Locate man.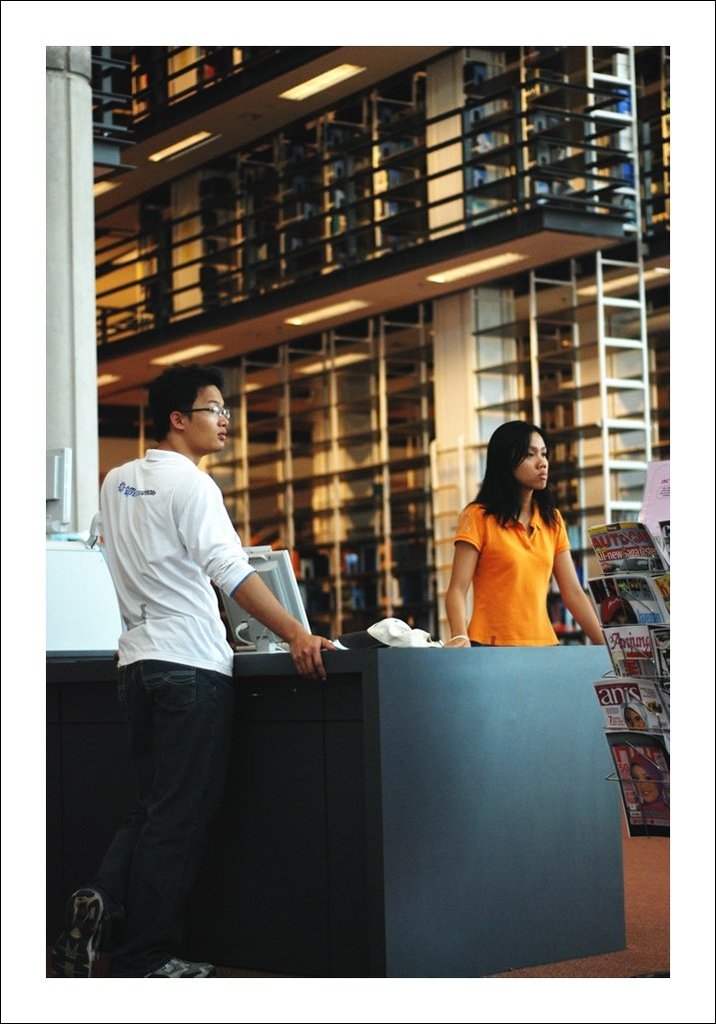
Bounding box: (78,365,305,922).
